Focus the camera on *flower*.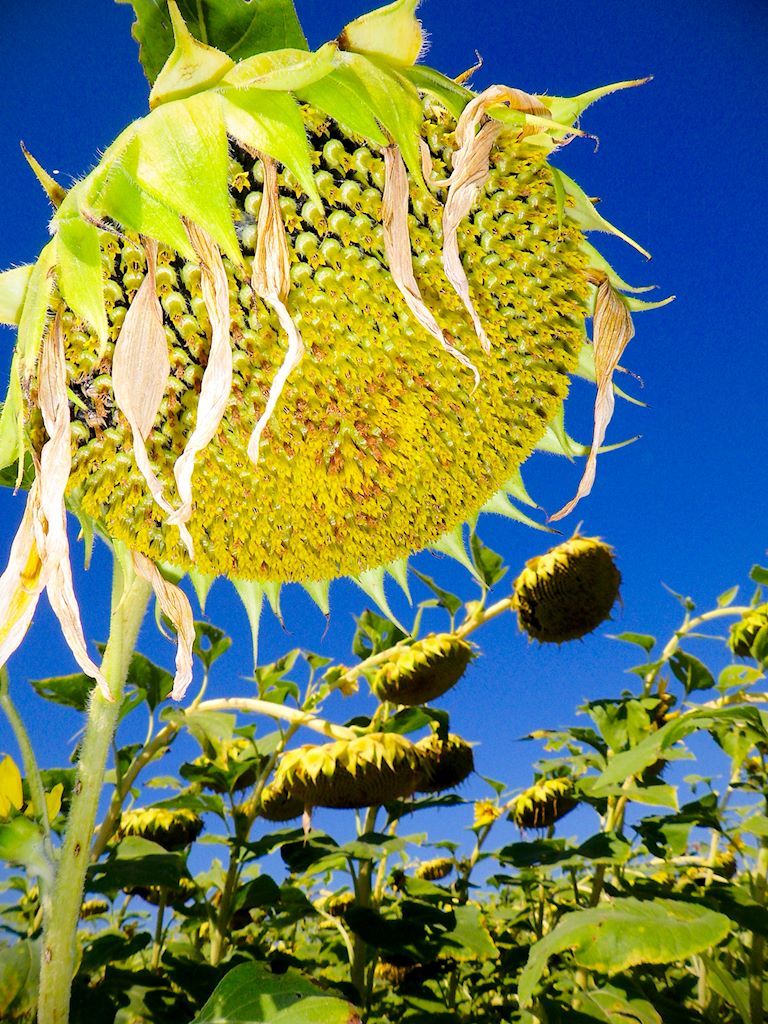
Focus region: pyautogui.locateOnScreen(367, 632, 462, 710).
